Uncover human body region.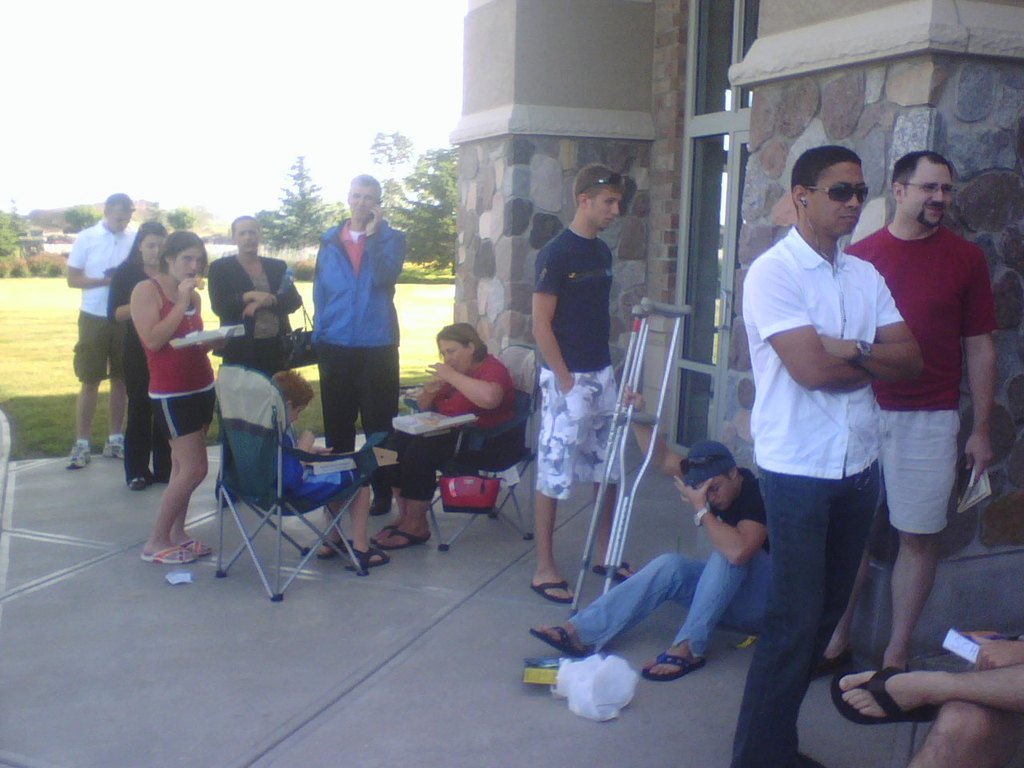
Uncovered: [829,629,1023,767].
